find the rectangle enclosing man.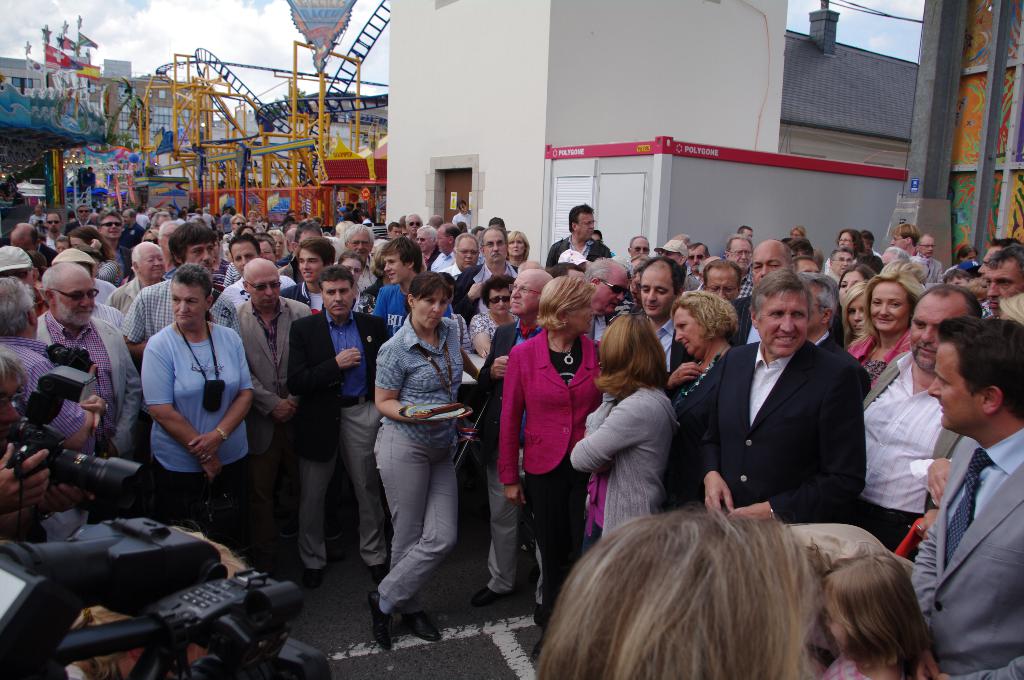
(x1=671, y1=262, x2=868, y2=526).
